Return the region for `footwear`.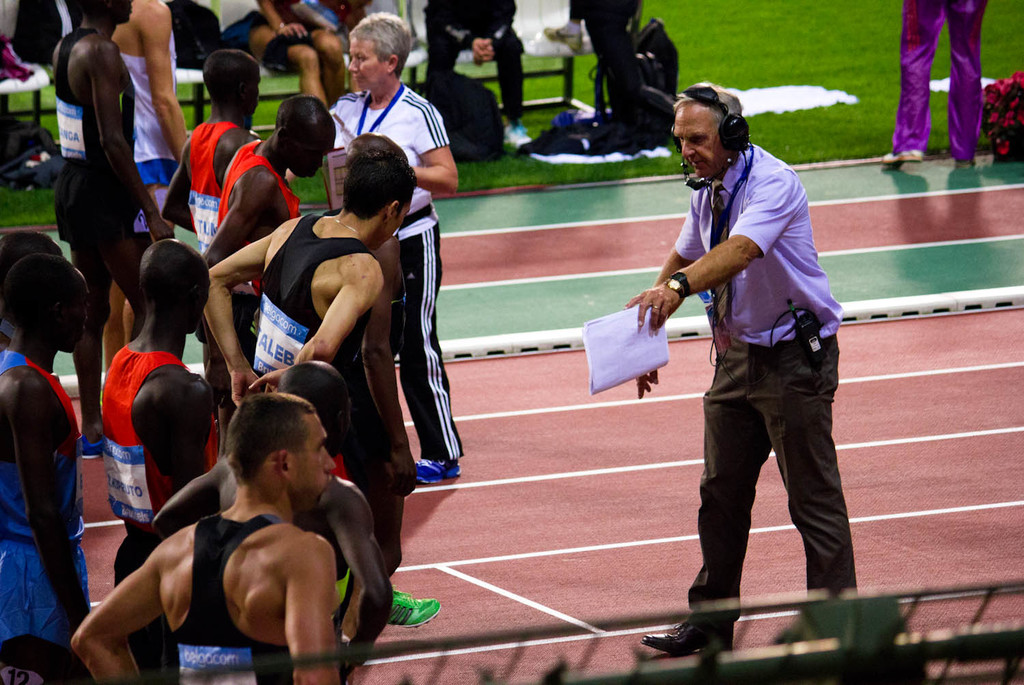
bbox=(640, 619, 734, 650).
